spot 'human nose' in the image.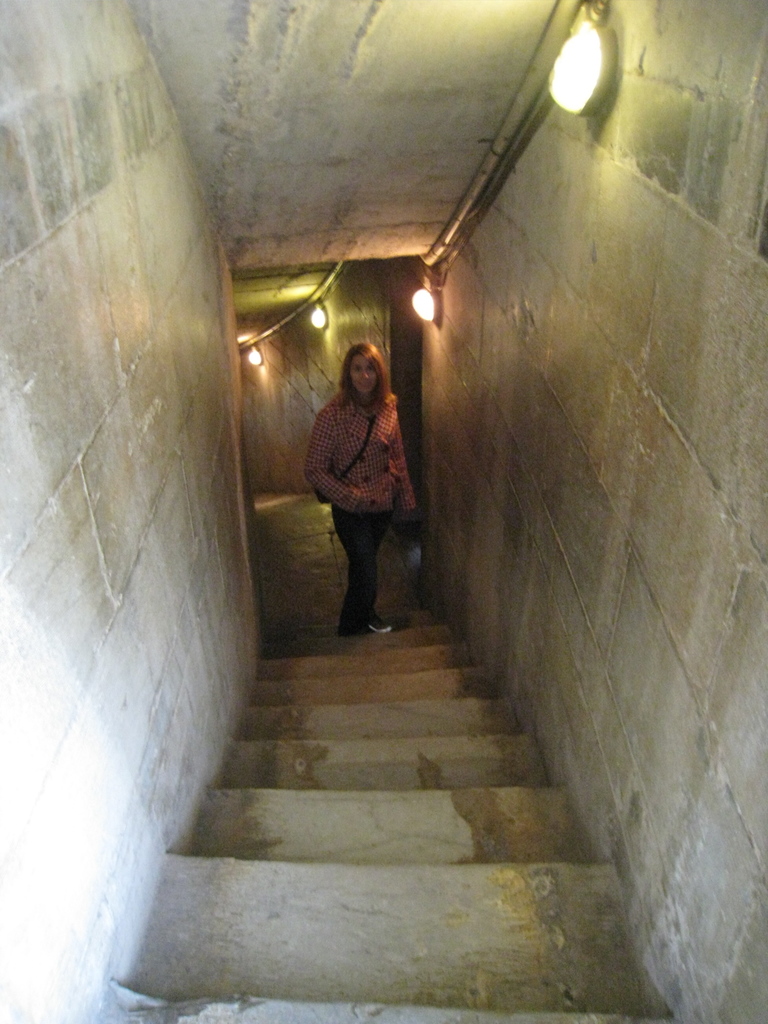
'human nose' found at pyautogui.locateOnScreen(360, 369, 371, 379).
